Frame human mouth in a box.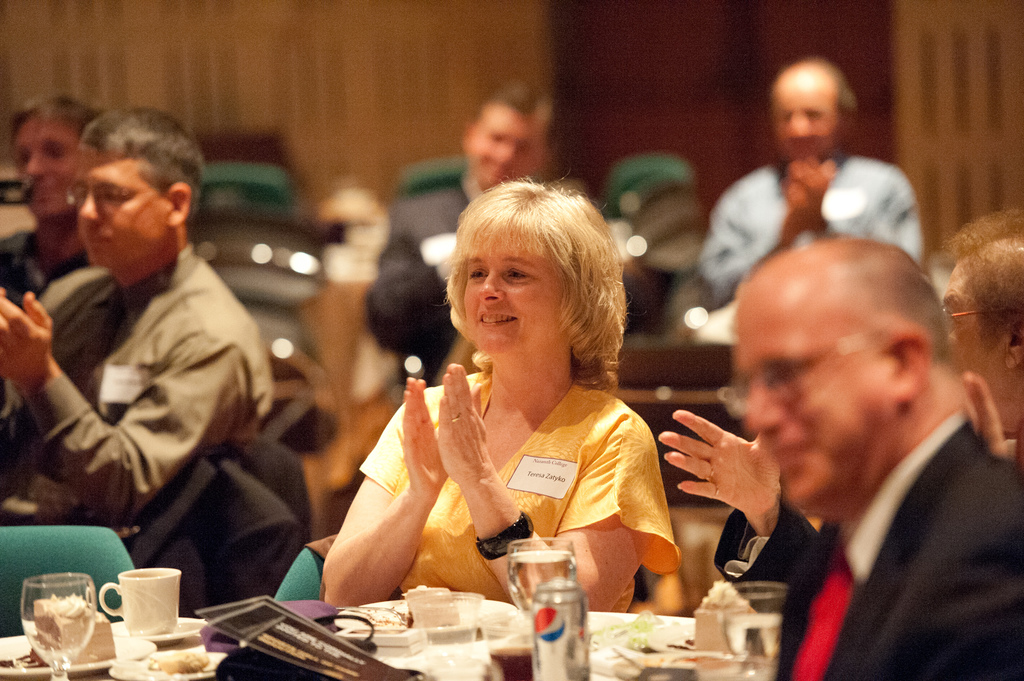
<box>762,437,825,474</box>.
